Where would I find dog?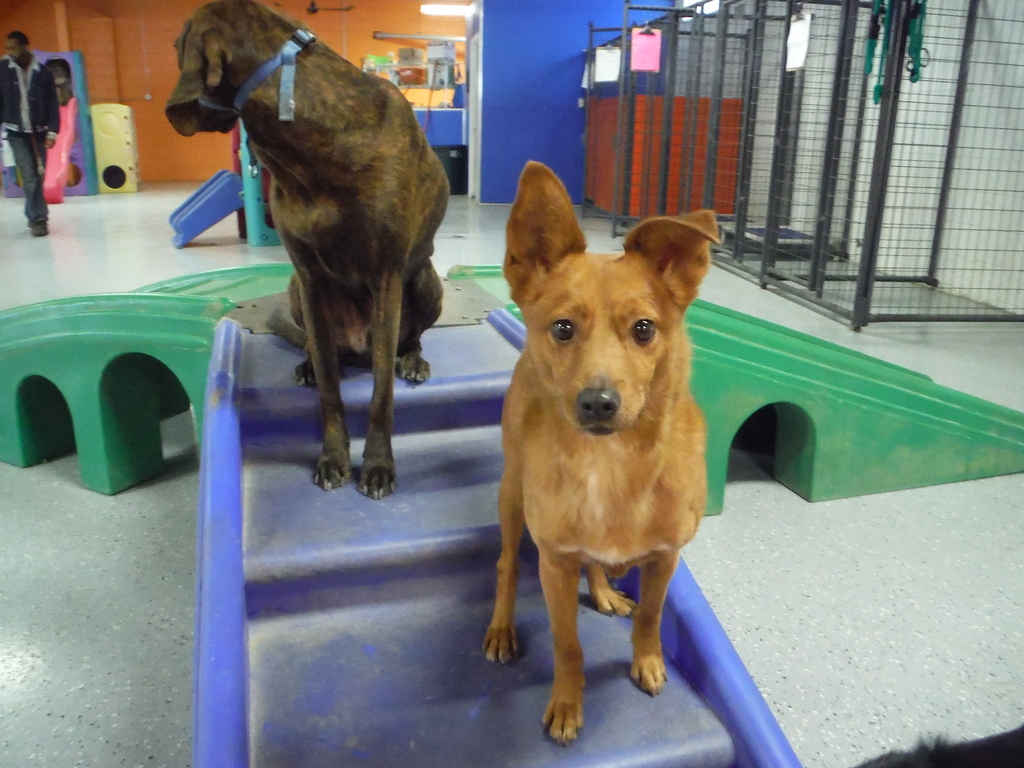
At locate(164, 0, 448, 505).
